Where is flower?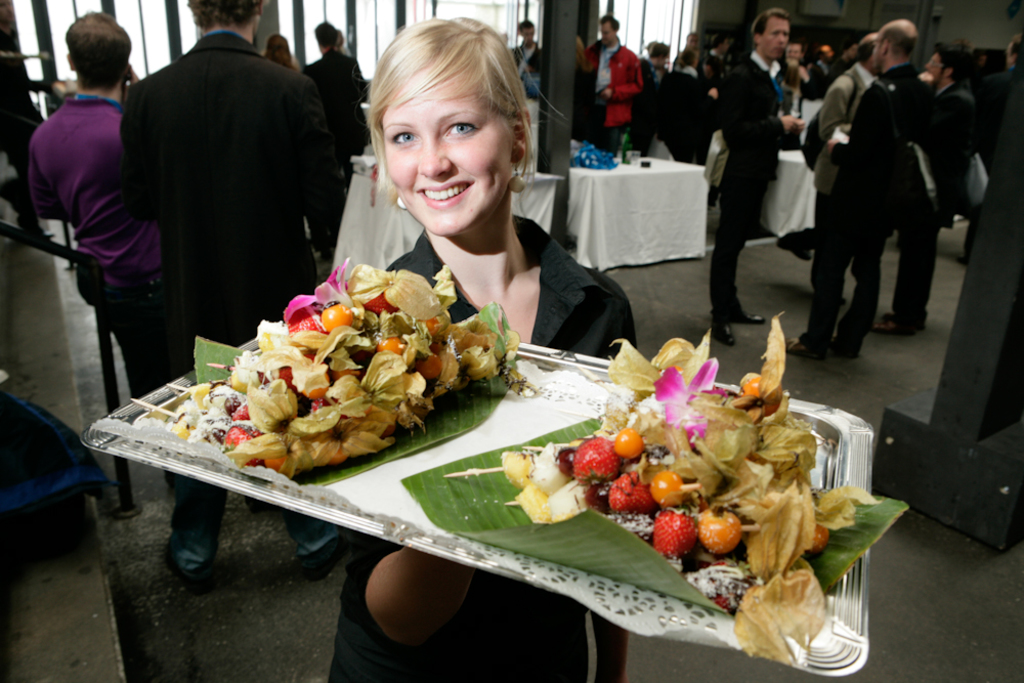
652 354 728 444.
